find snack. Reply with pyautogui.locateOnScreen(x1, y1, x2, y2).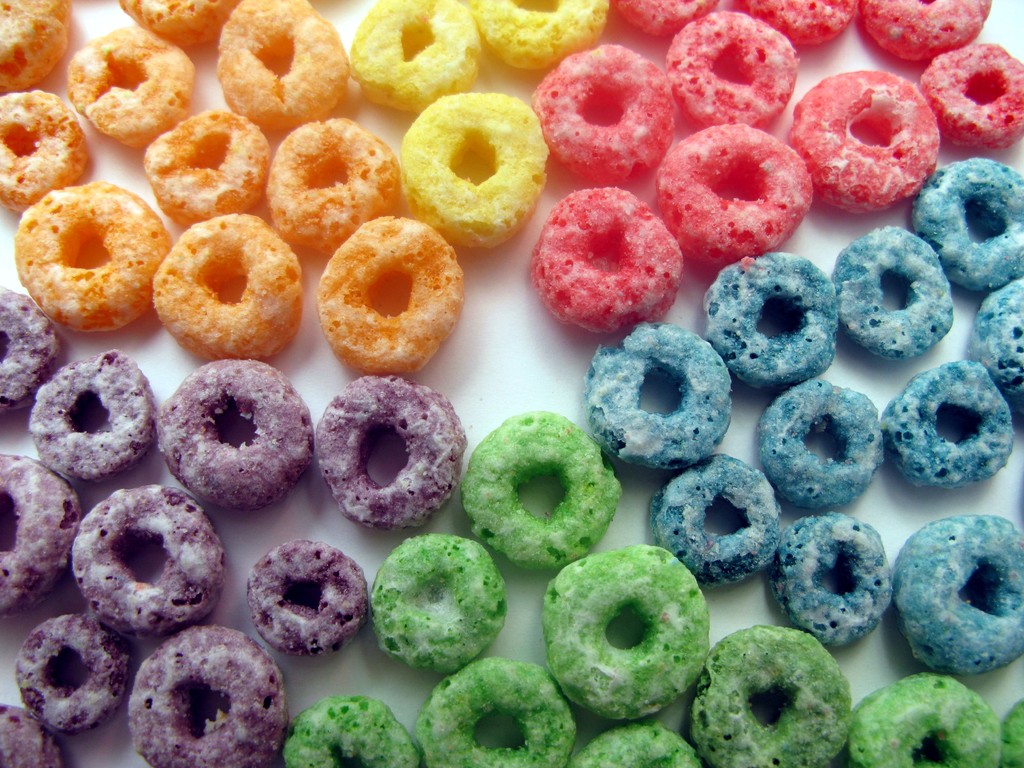
pyautogui.locateOnScreen(146, 111, 269, 223).
